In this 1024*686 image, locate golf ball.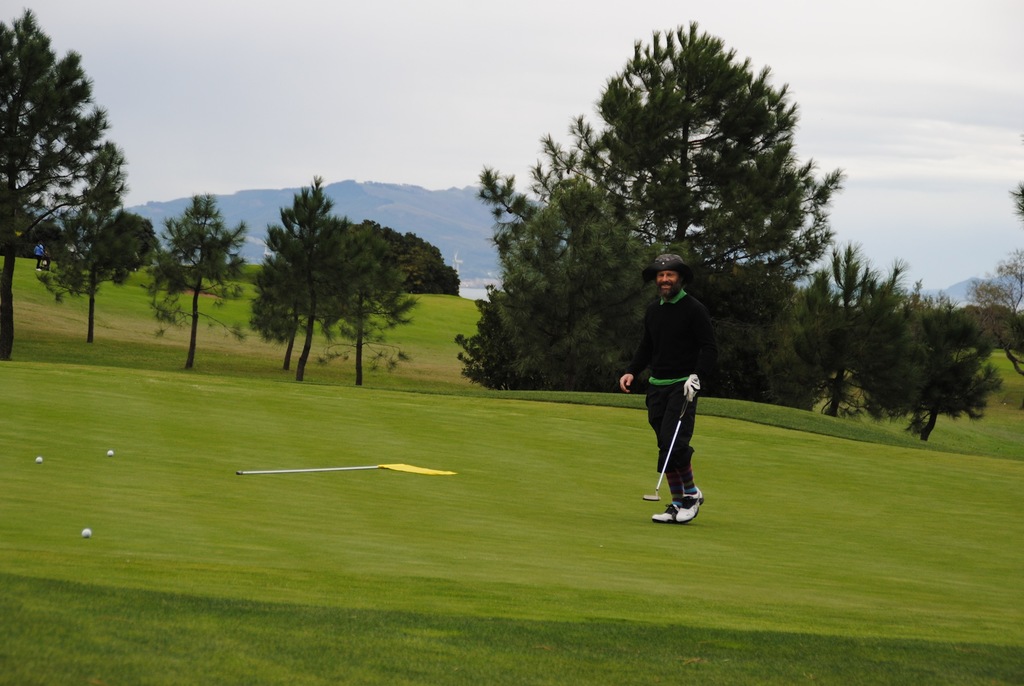
Bounding box: bbox=(107, 450, 113, 455).
